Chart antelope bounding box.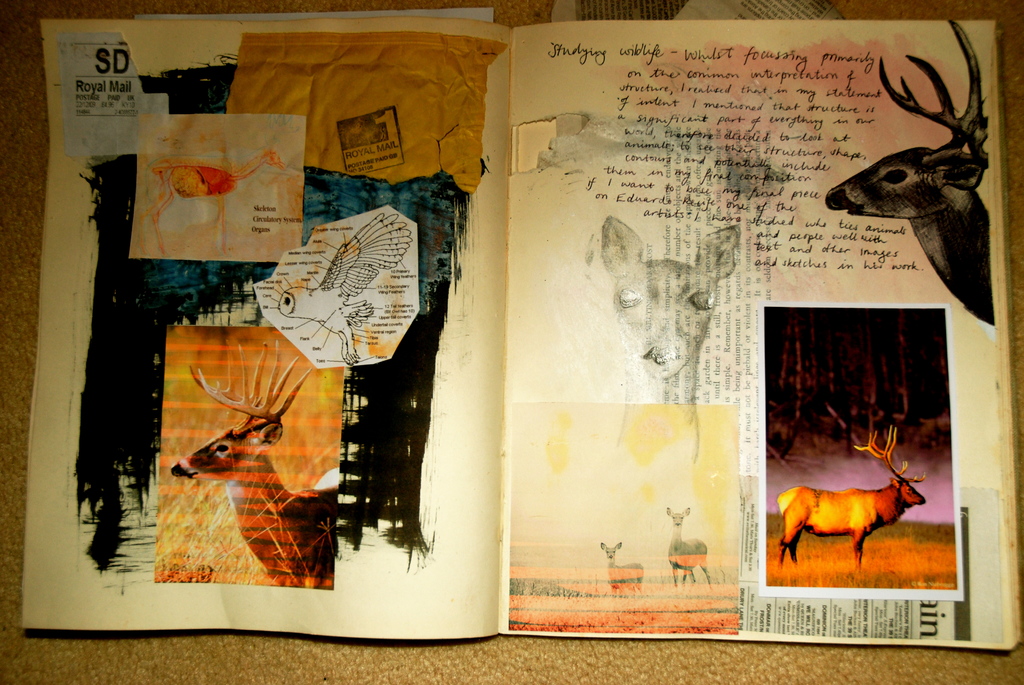
Charted: Rect(597, 216, 744, 462).
